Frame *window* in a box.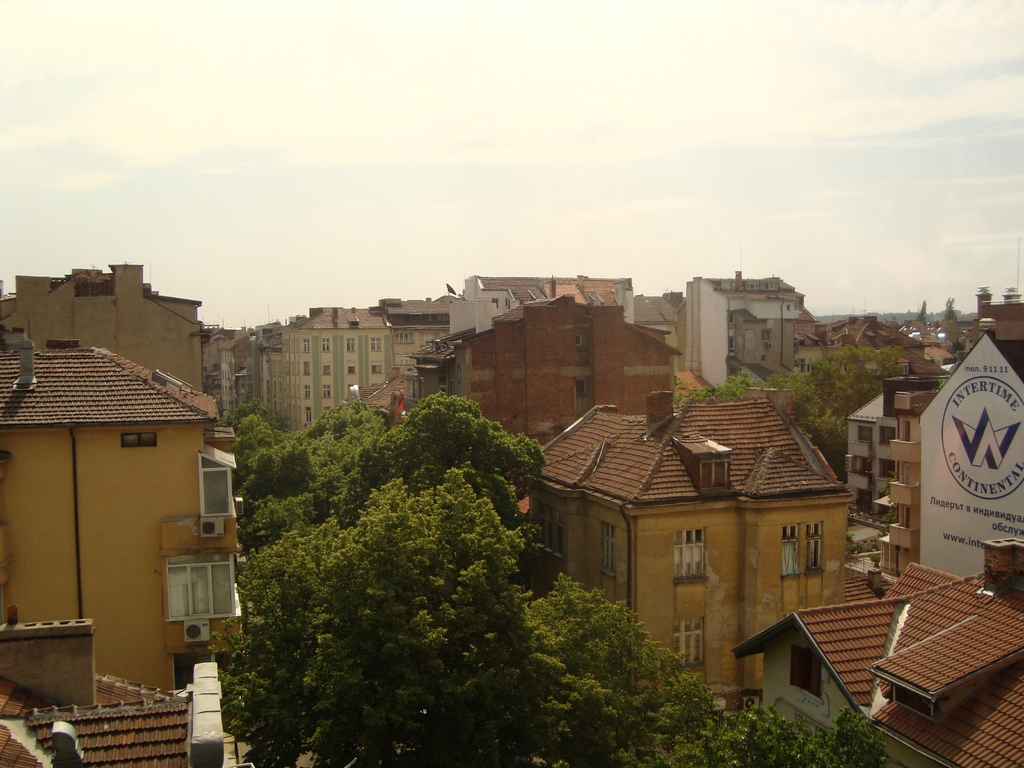
detection(303, 364, 308, 378).
